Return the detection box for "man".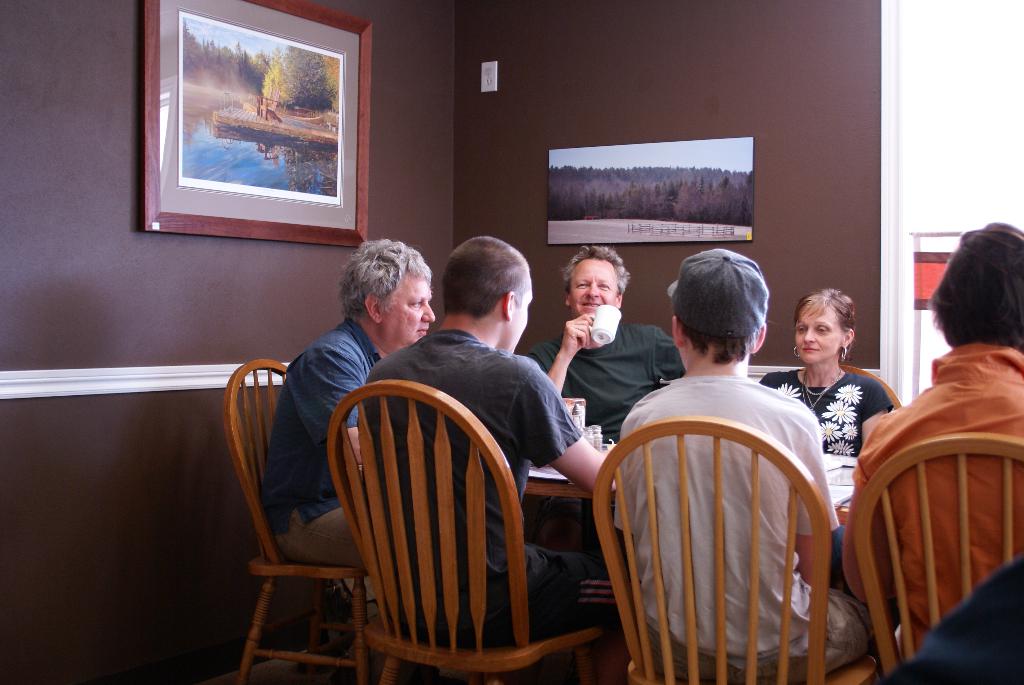
bbox=[264, 232, 438, 566].
